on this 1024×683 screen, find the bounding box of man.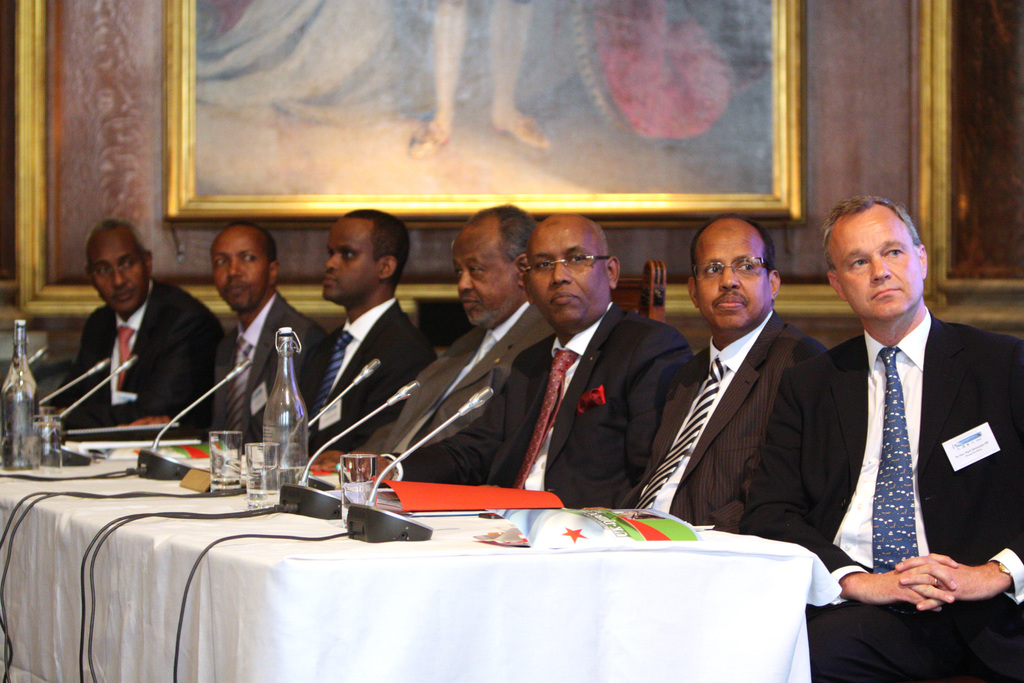
Bounding box: bbox(615, 213, 829, 532).
